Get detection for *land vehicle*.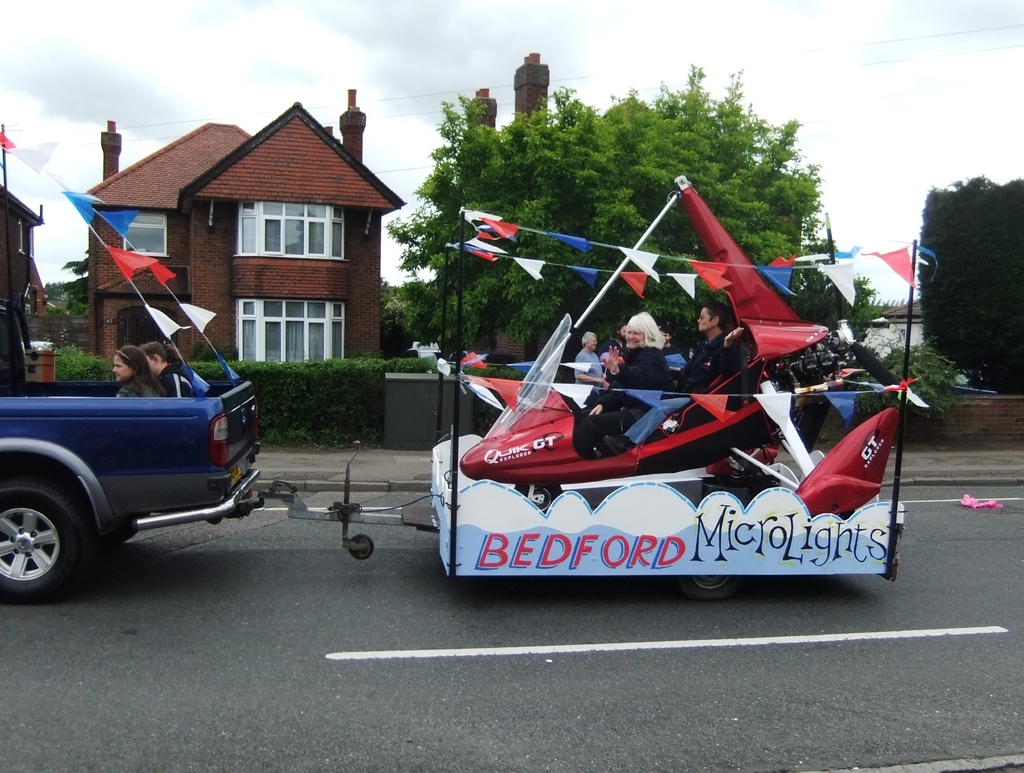
Detection: {"x1": 13, "y1": 343, "x2": 282, "y2": 598}.
